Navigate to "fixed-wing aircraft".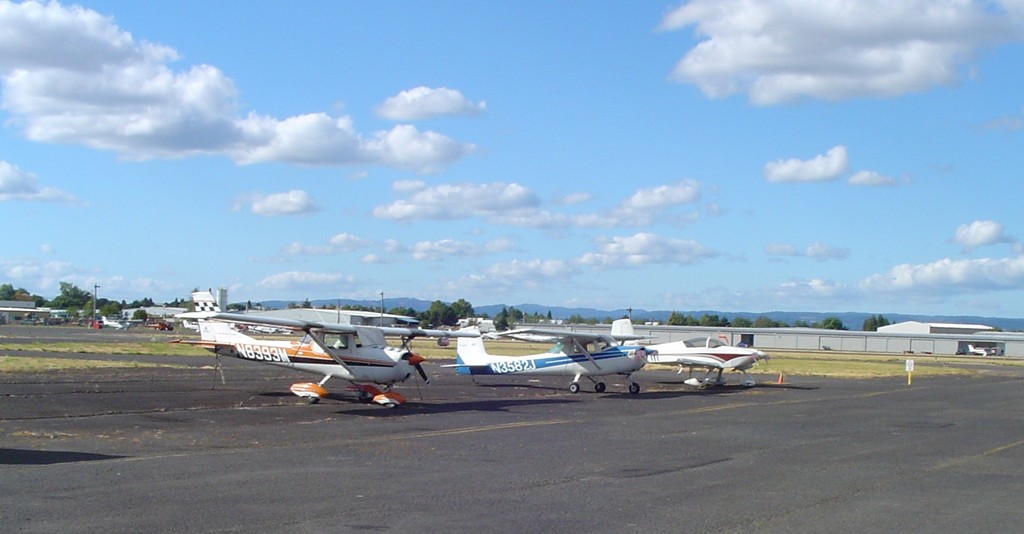
Navigation target: bbox=[182, 315, 202, 330].
